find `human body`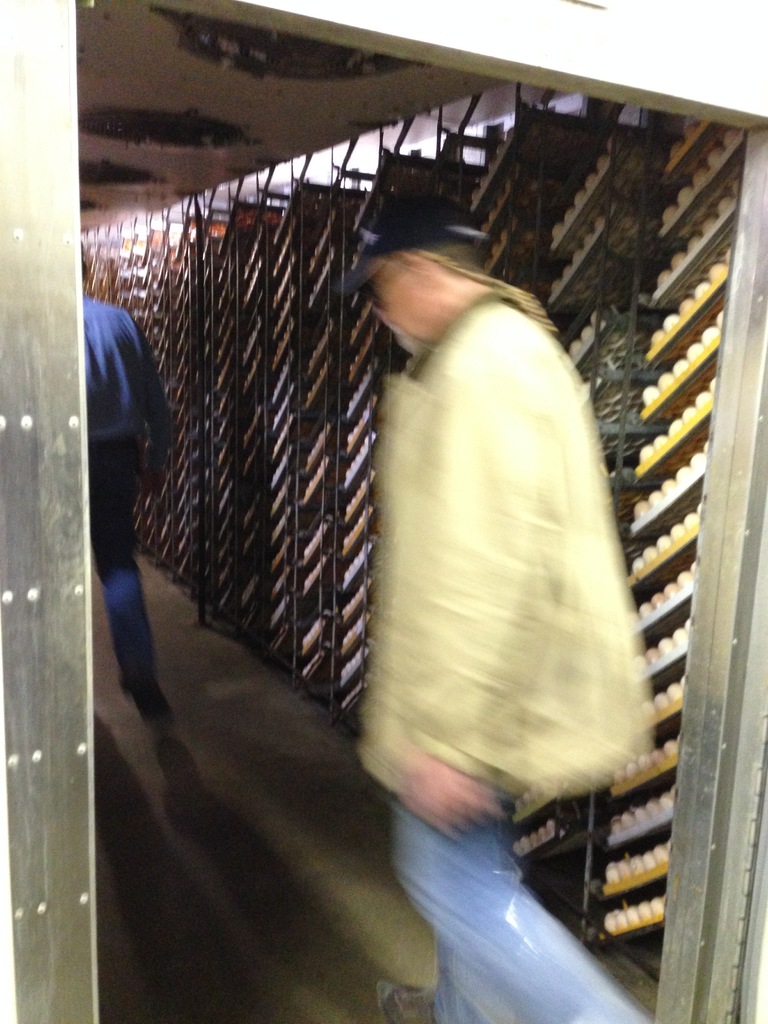
{"x1": 333, "y1": 116, "x2": 678, "y2": 991}
